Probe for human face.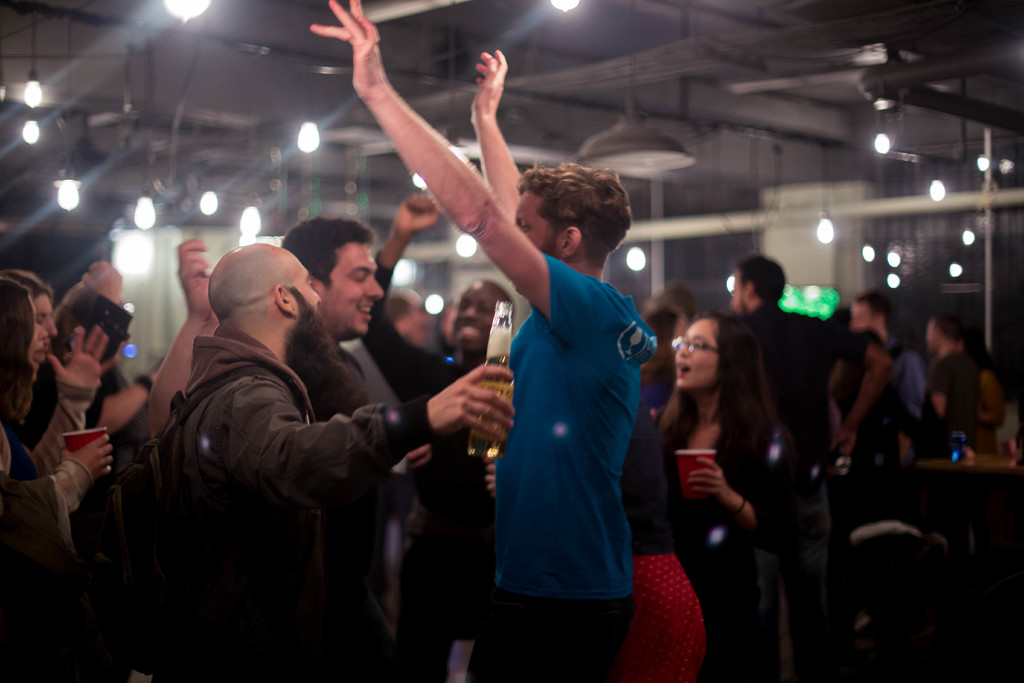
Probe result: {"left": 513, "top": 190, "right": 556, "bottom": 259}.
